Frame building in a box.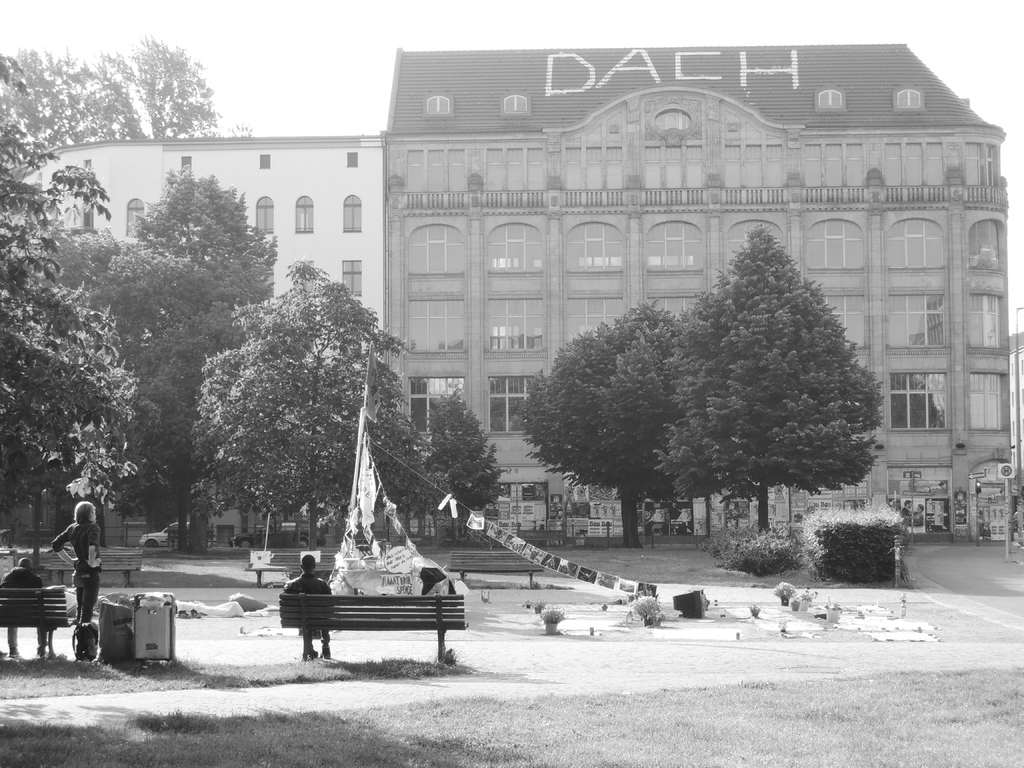
387, 44, 1012, 545.
